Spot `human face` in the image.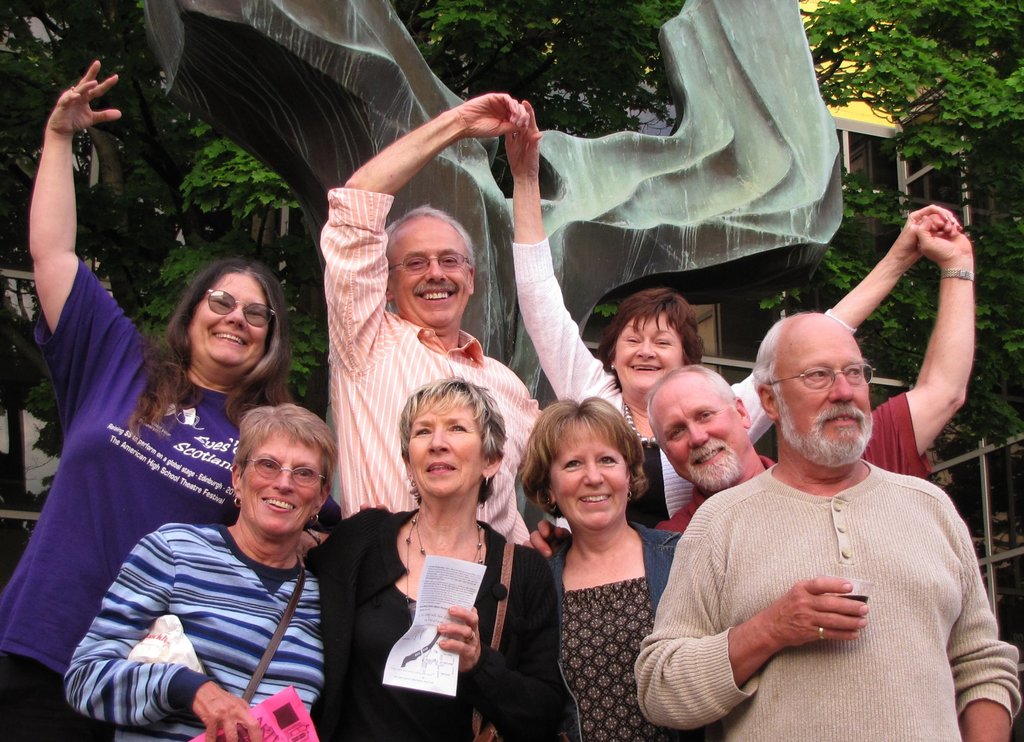
`human face` found at left=408, top=395, right=485, bottom=499.
